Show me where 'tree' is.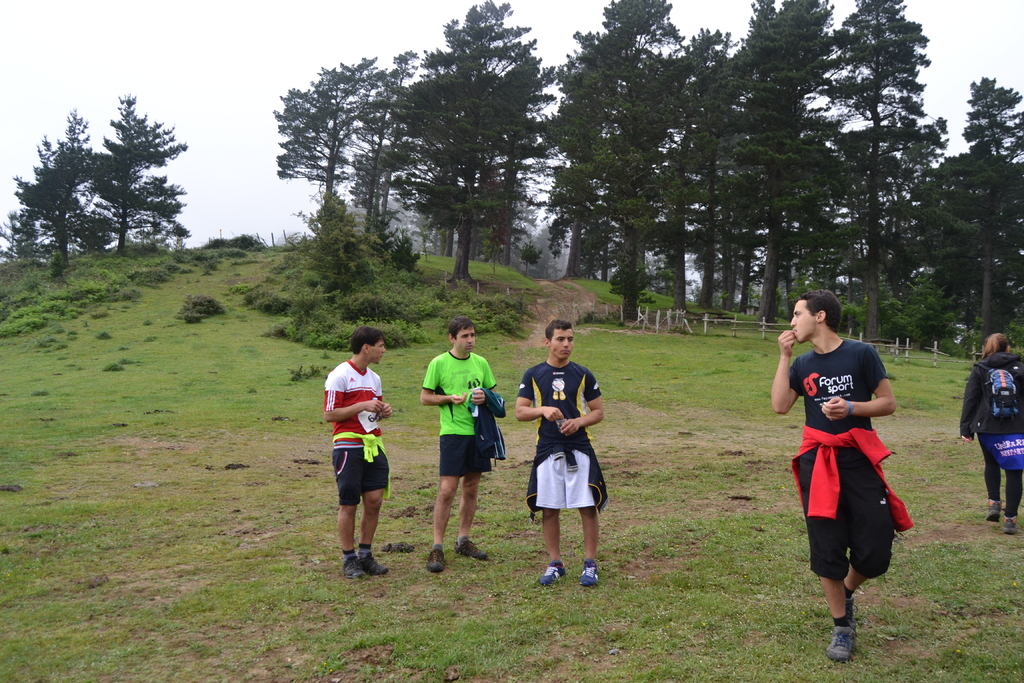
'tree' is at (left=689, top=39, right=744, bottom=307).
